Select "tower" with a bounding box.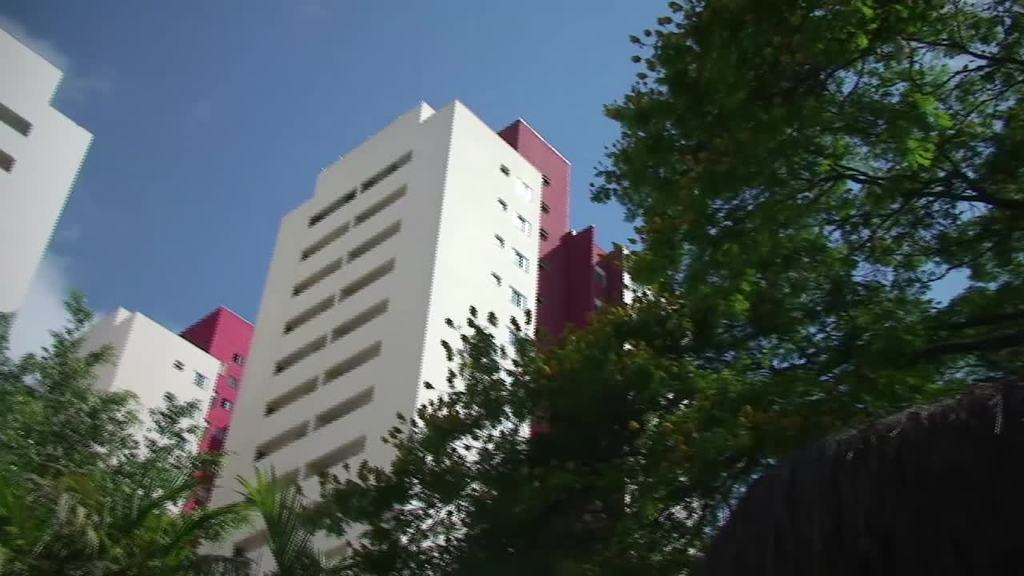
505,123,568,256.
